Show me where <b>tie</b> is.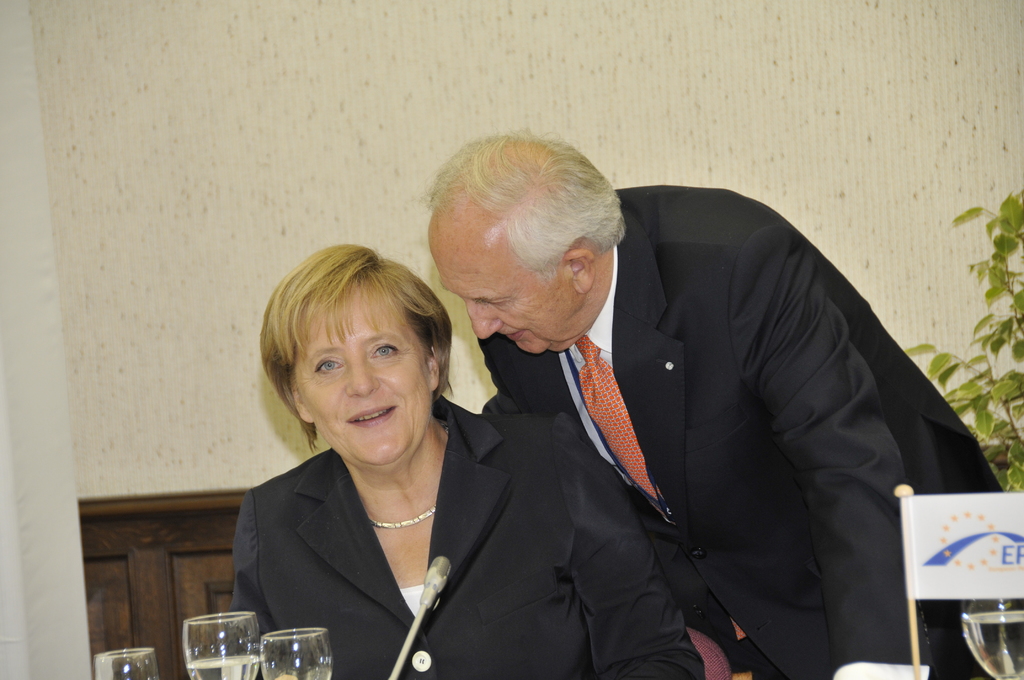
<b>tie</b> is at [left=575, top=332, right=660, bottom=499].
